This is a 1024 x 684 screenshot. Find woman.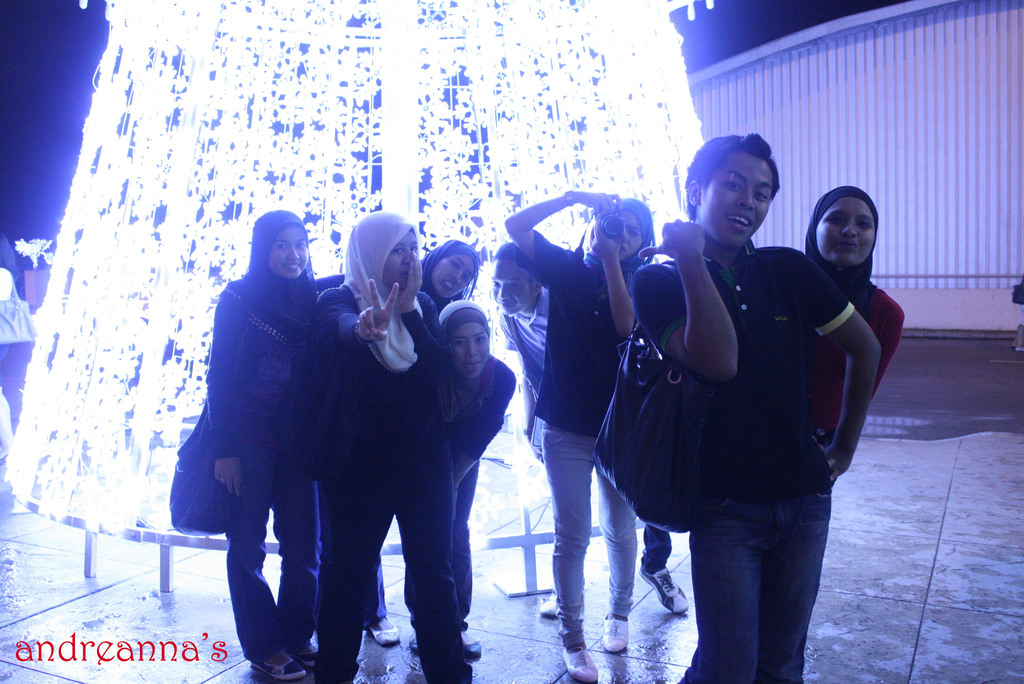
Bounding box: box(308, 241, 479, 656).
